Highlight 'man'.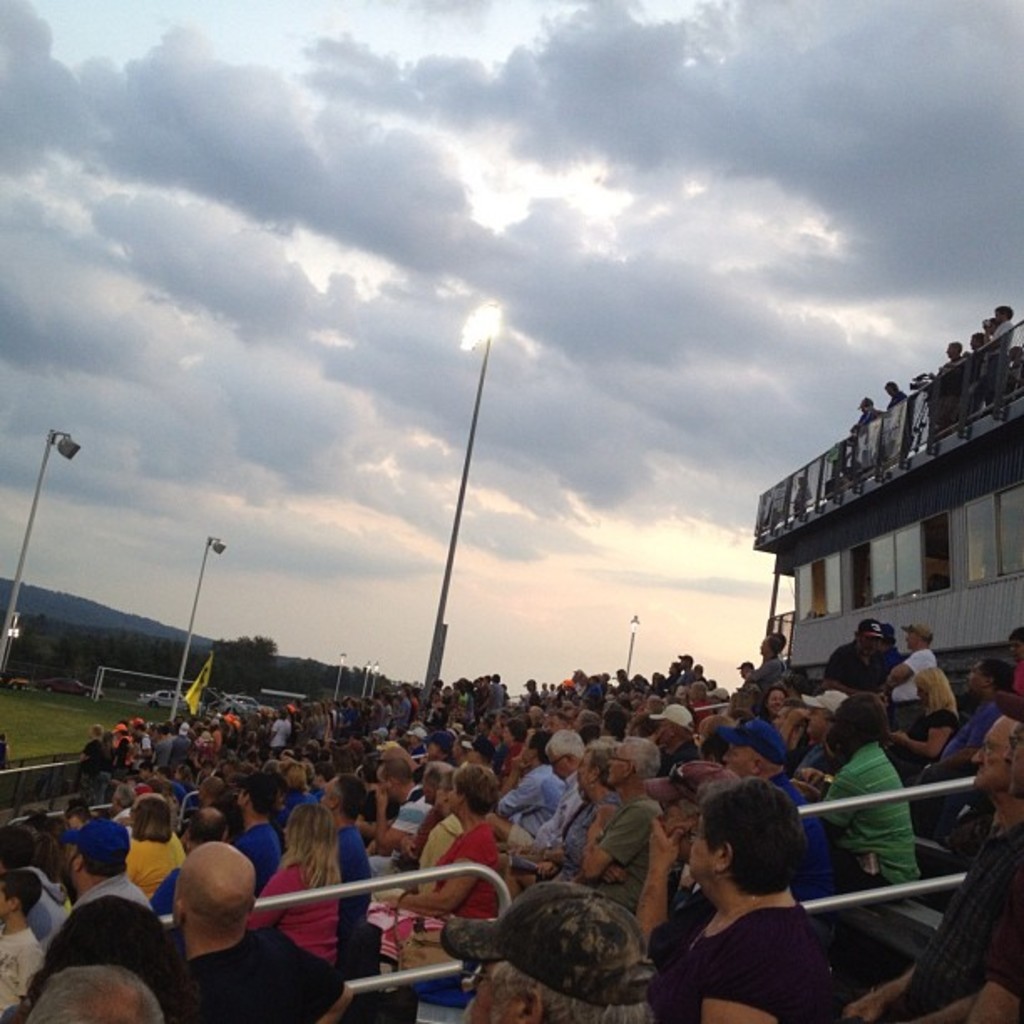
Highlighted region: crop(136, 840, 291, 1002).
